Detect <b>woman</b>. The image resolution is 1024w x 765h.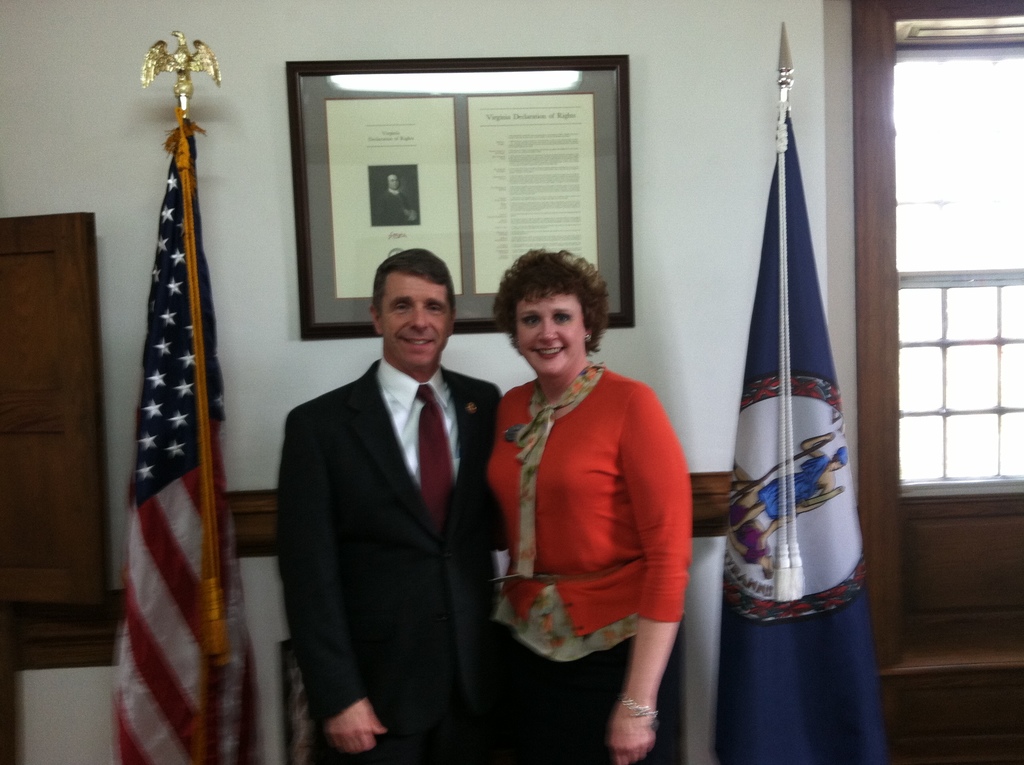
(left=487, top=248, right=690, bottom=764).
